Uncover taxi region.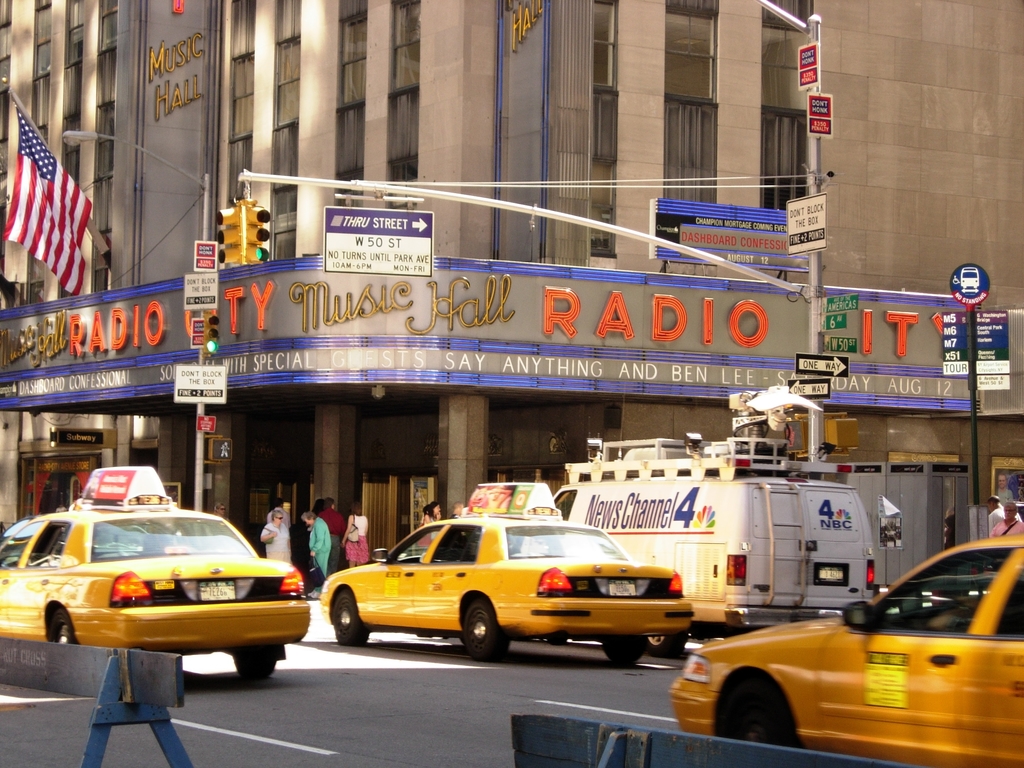
Uncovered: 662 532 1023 767.
